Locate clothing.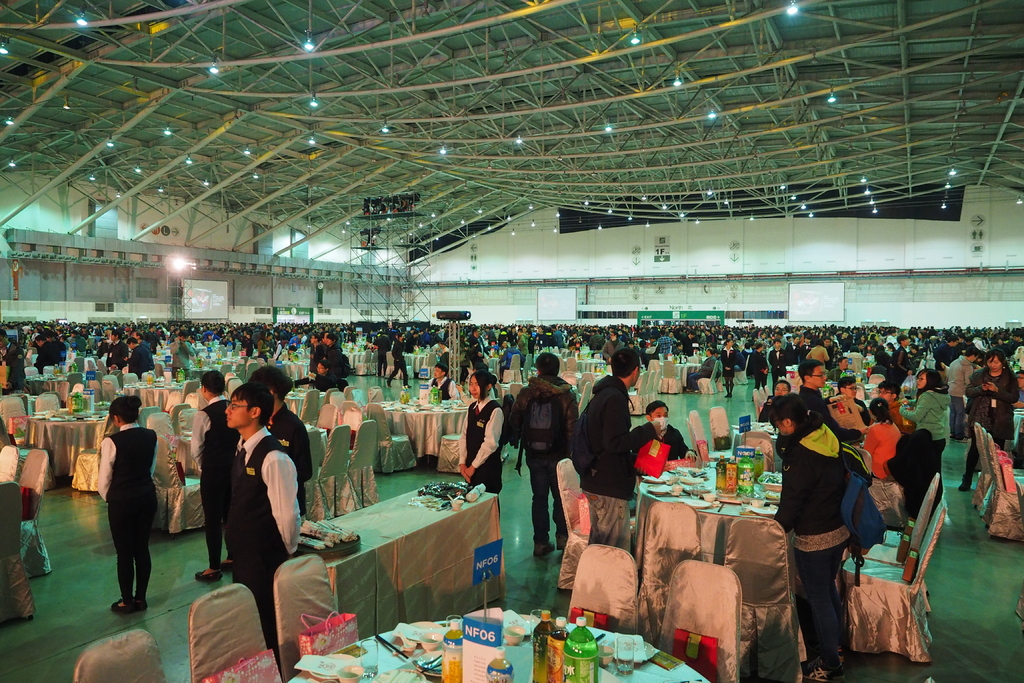
Bounding box: x1=570, y1=379, x2=664, y2=551.
